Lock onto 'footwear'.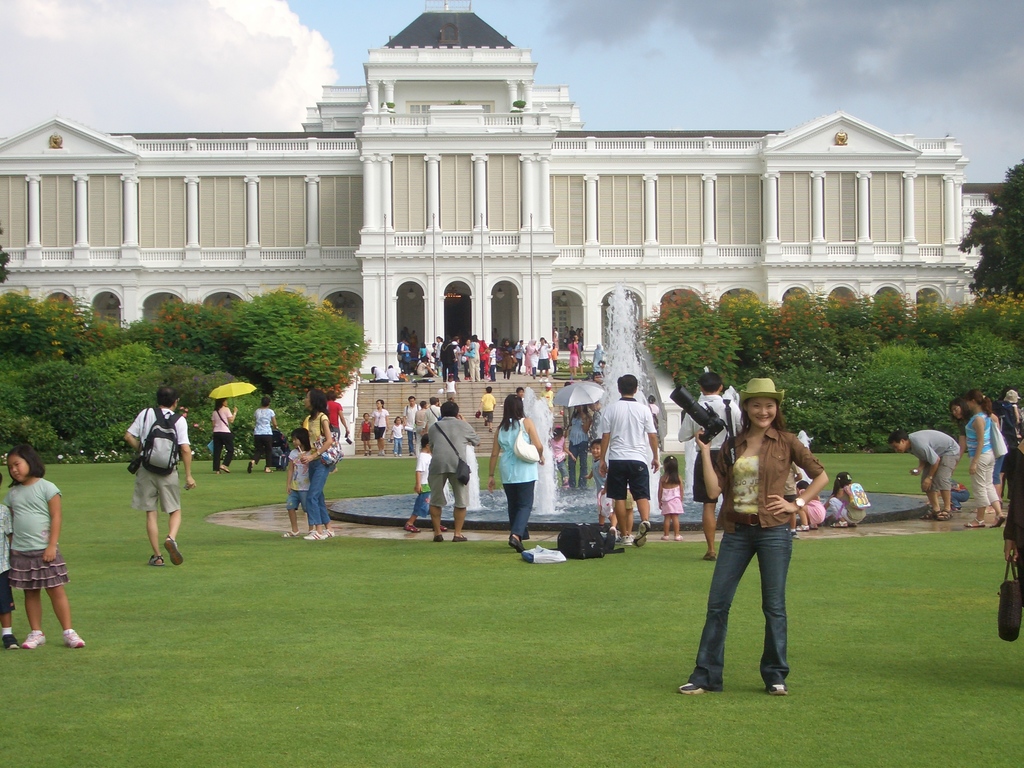
Locked: detection(451, 536, 467, 541).
